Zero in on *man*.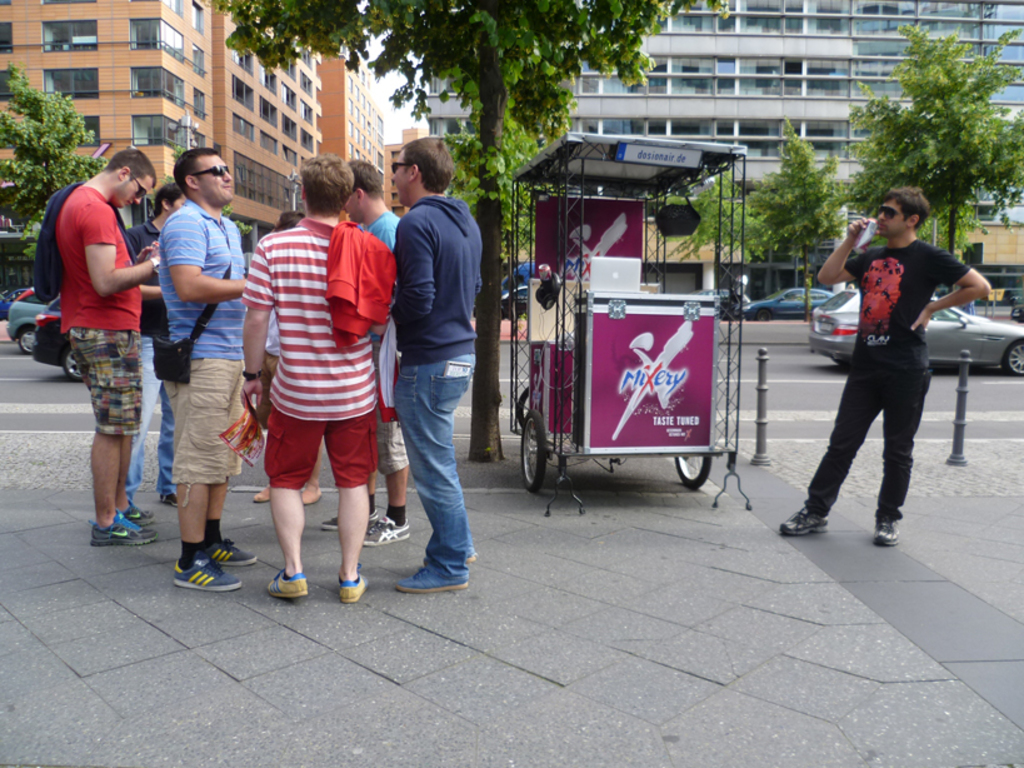
Zeroed in: box(315, 159, 415, 550).
